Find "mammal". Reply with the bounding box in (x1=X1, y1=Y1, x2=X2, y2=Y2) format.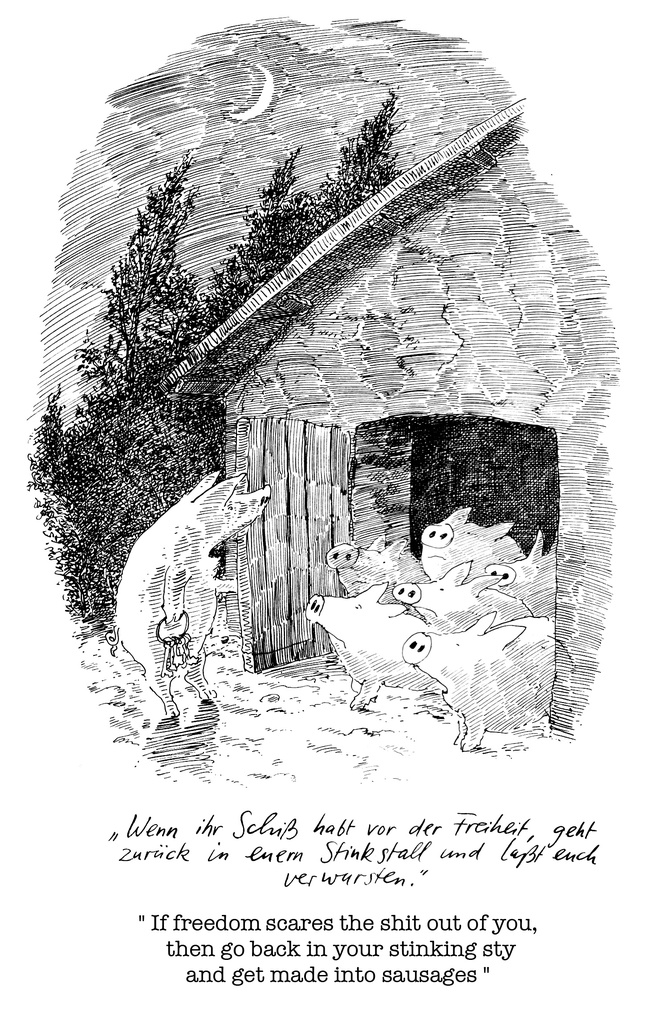
(x1=330, y1=529, x2=426, y2=609).
